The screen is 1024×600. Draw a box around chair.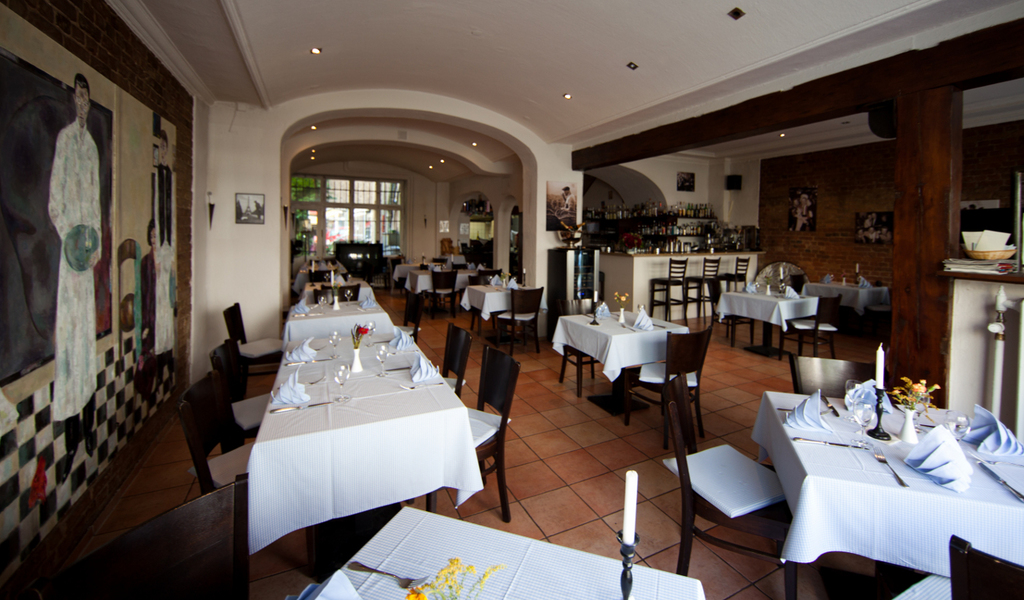
440,326,481,393.
